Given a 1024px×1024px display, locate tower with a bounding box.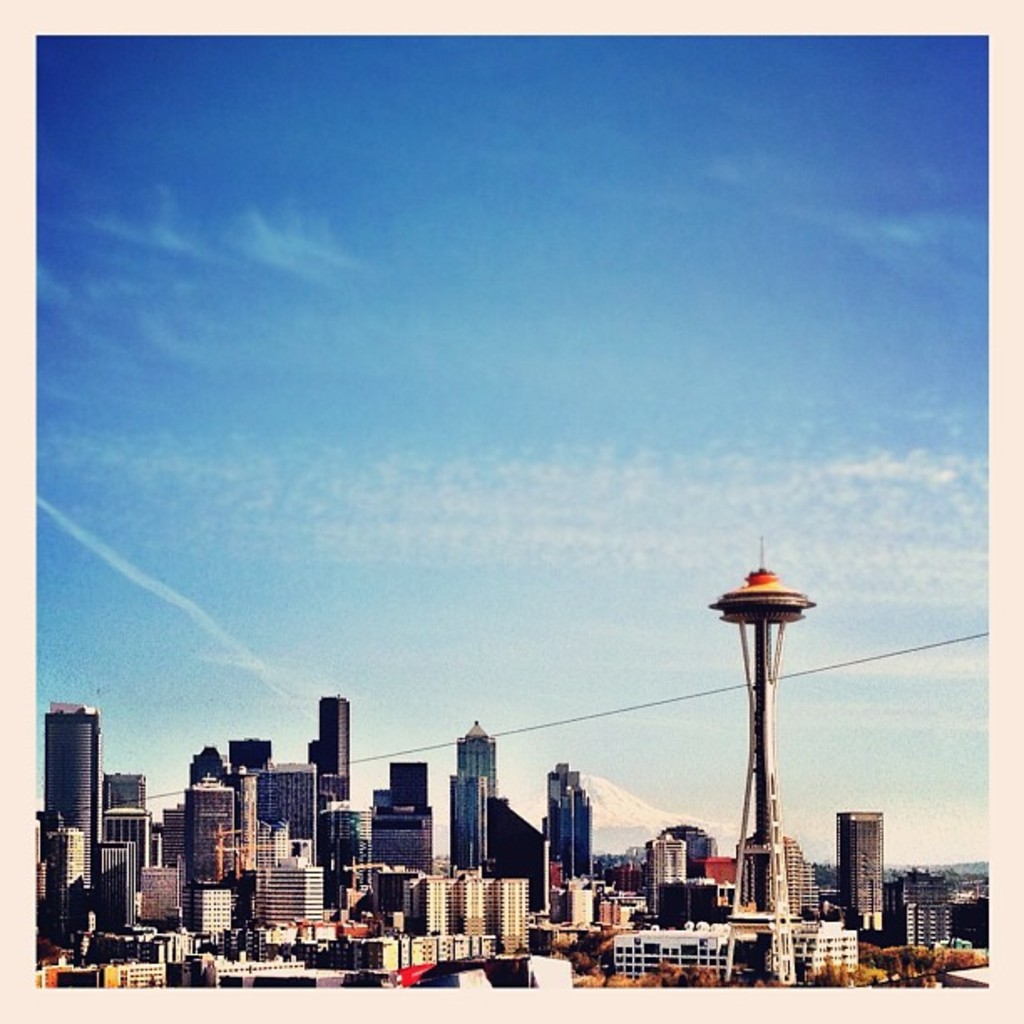
Located: <bbox>40, 706, 102, 892</bbox>.
